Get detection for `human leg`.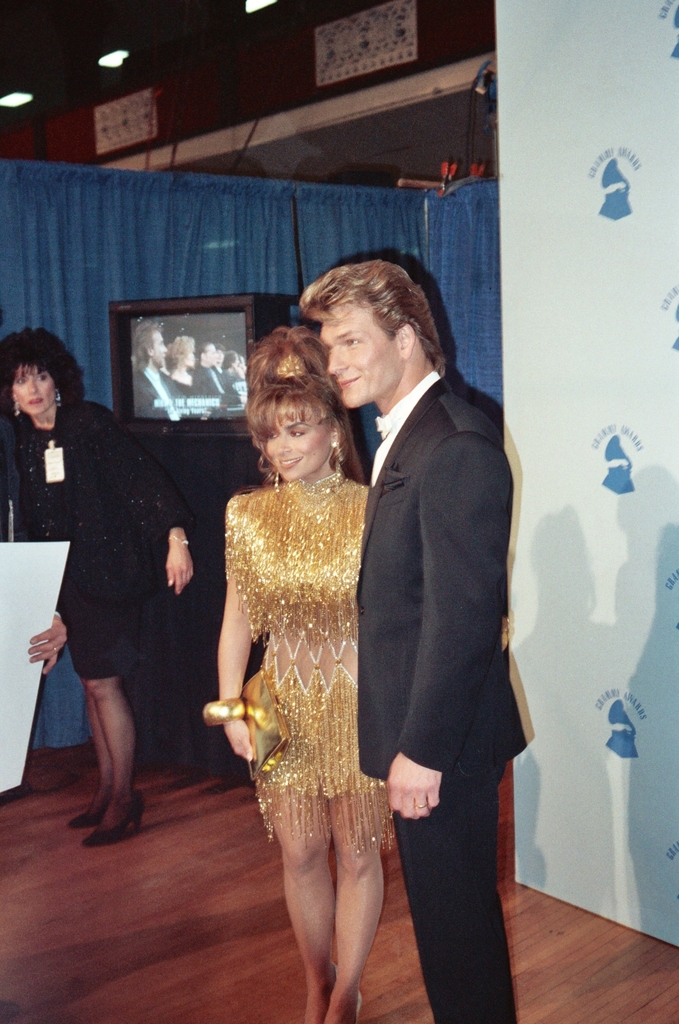
Detection: BBox(377, 696, 515, 1023).
